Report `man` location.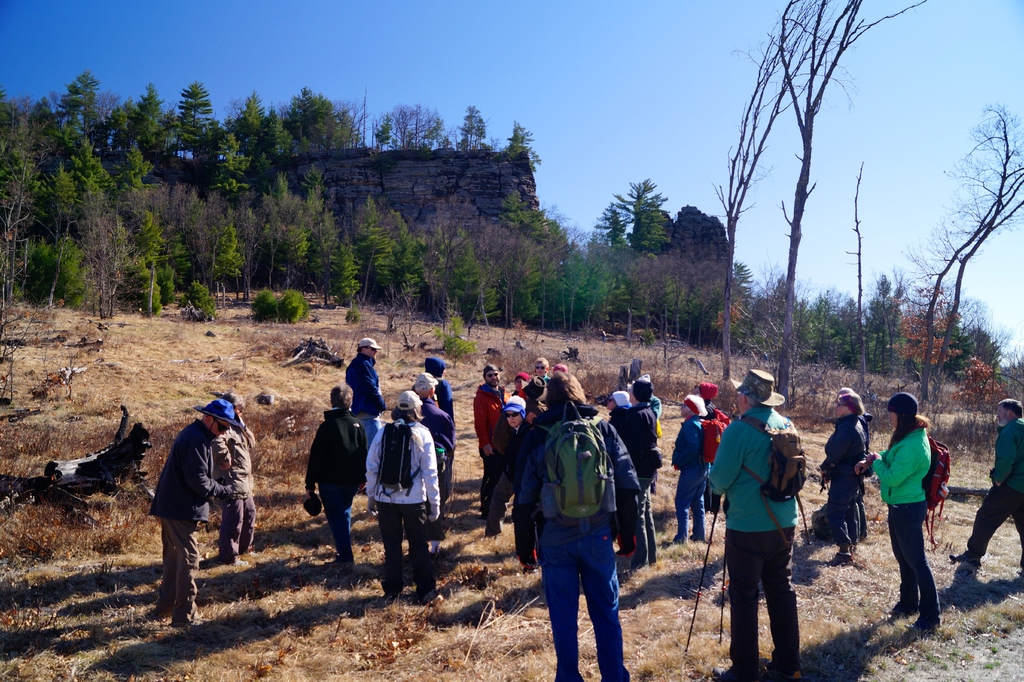
Report: bbox(705, 367, 796, 681).
